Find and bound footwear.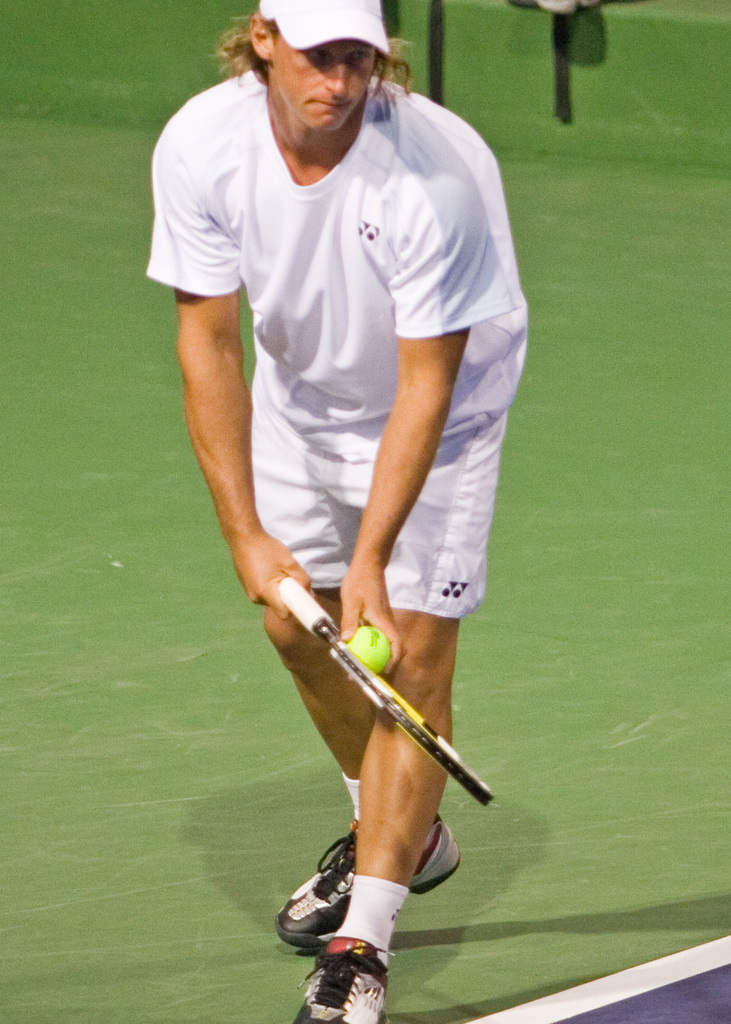
Bound: detection(274, 826, 461, 957).
